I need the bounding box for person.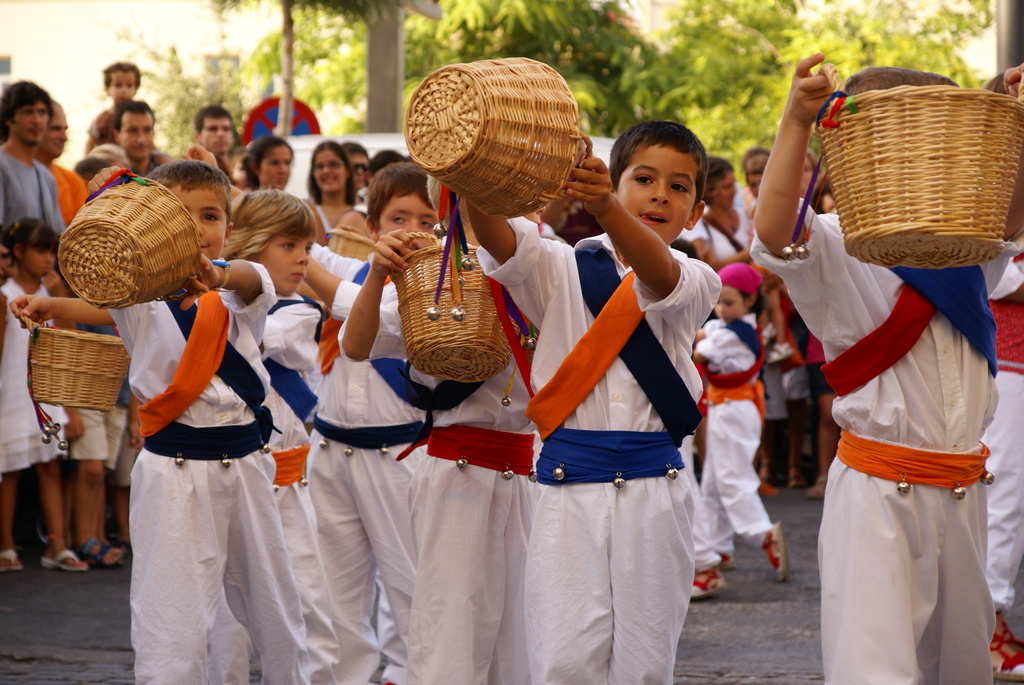
Here it is: locate(222, 186, 380, 684).
